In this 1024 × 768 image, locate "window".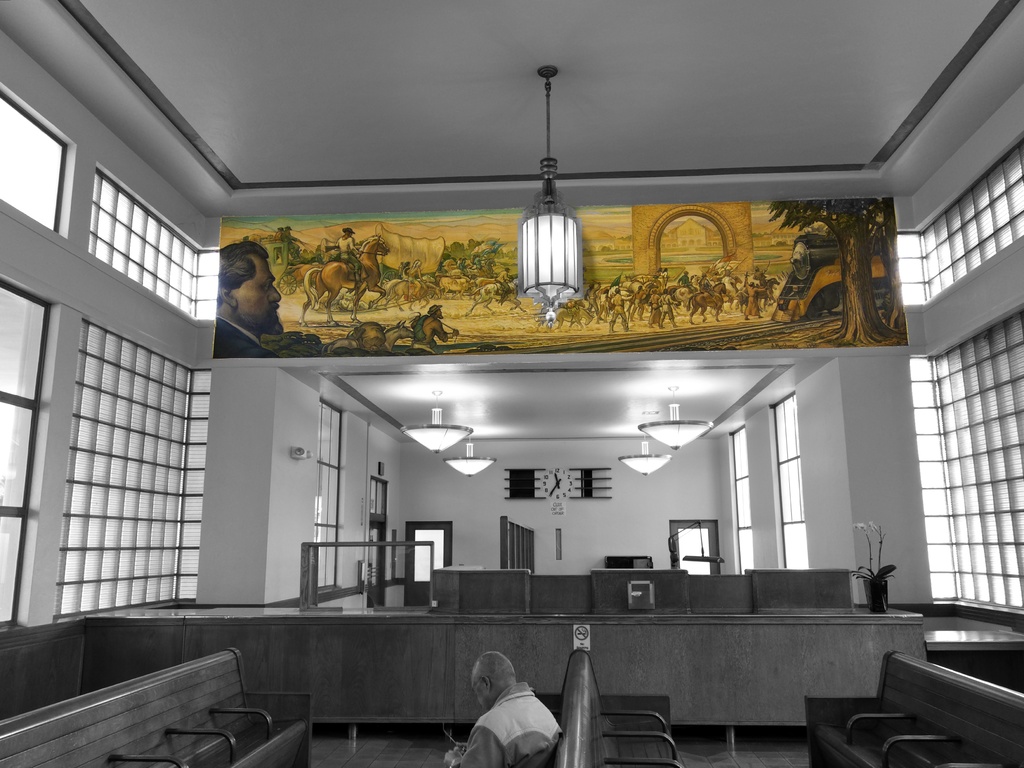
Bounding box: (x1=80, y1=165, x2=201, y2=316).
